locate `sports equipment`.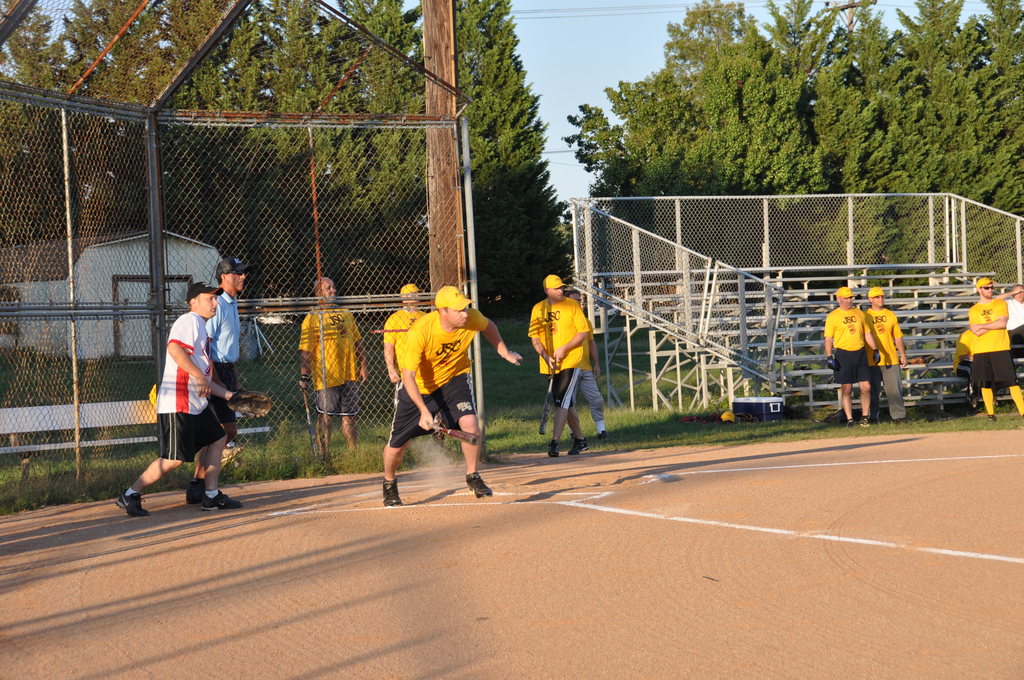
Bounding box: Rect(465, 474, 495, 500).
